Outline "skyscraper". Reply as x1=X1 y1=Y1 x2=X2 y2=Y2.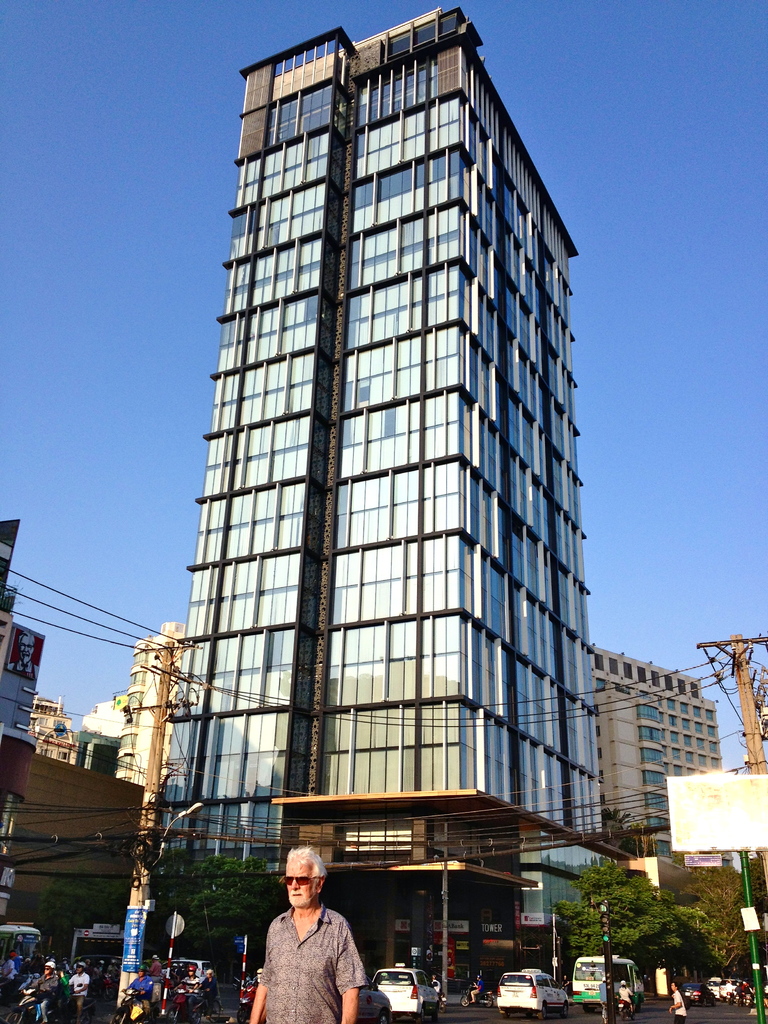
x1=140 y1=47 x2=650 y2=999.
